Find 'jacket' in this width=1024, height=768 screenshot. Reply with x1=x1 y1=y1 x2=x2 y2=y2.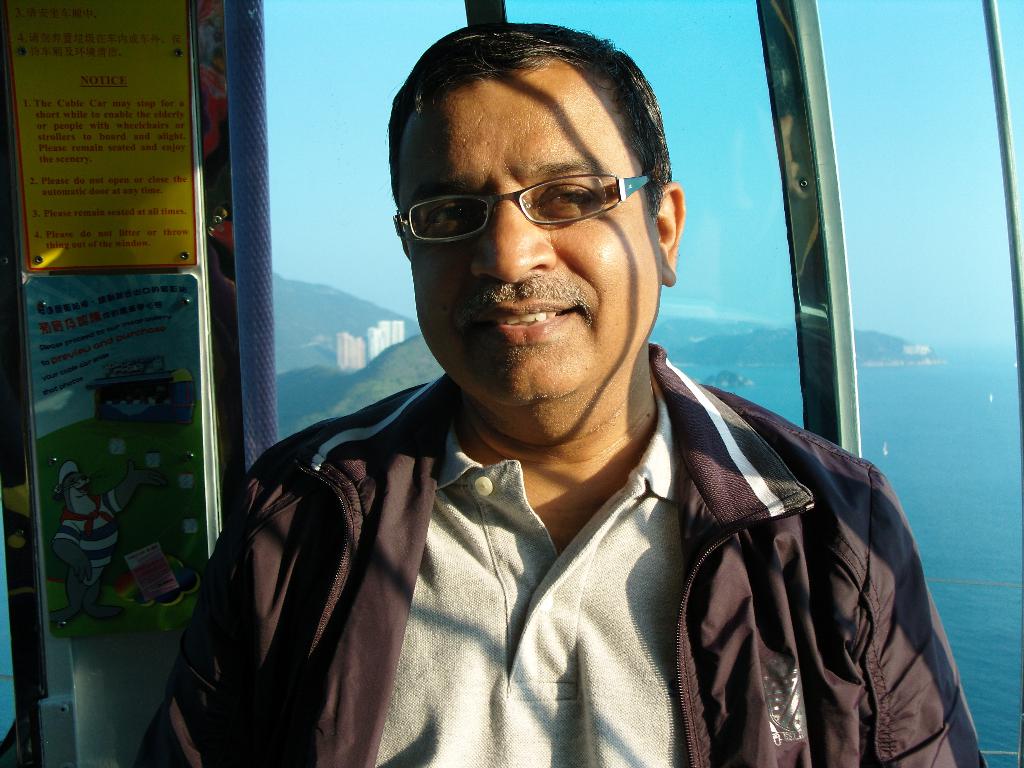
x1=131 y1=345 x2=986 y2=767.
